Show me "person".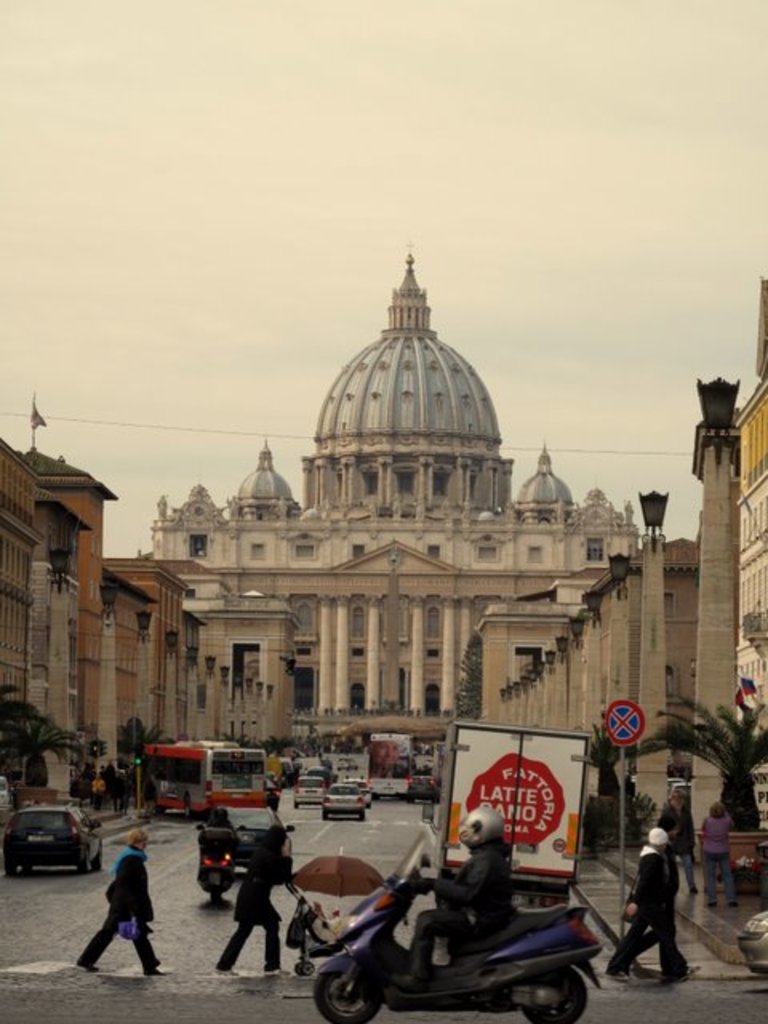
"person" is here: 605, 826, 688, 984.
